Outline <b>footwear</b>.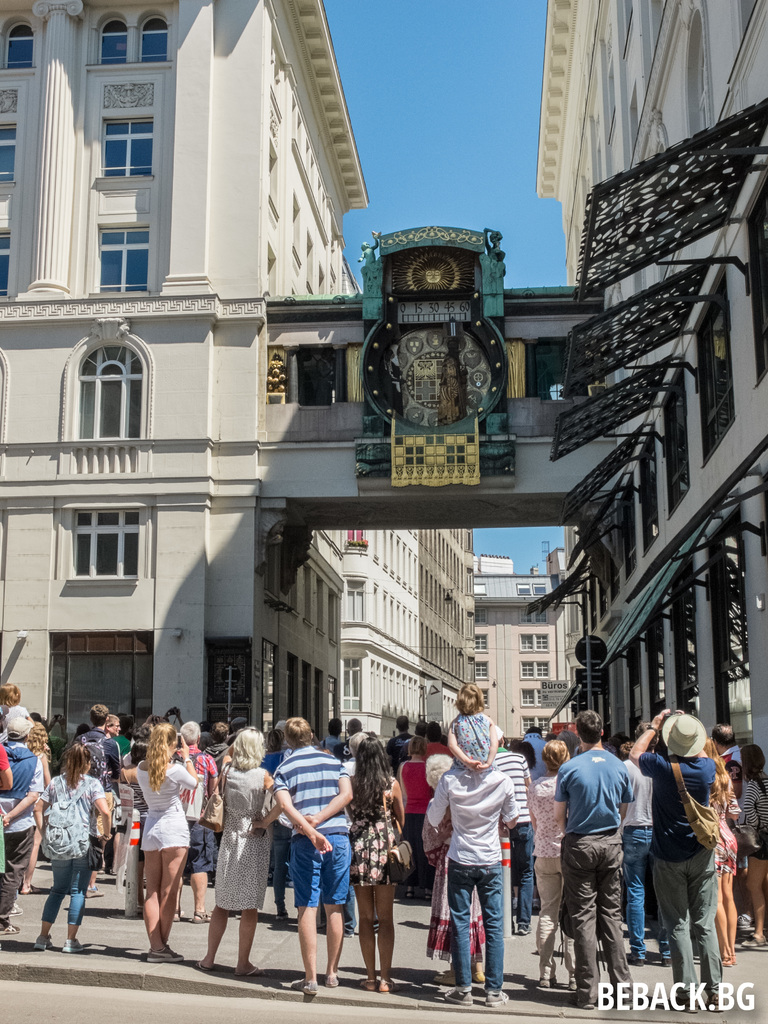
Outline: select_region(0, 920, 14, 930).
